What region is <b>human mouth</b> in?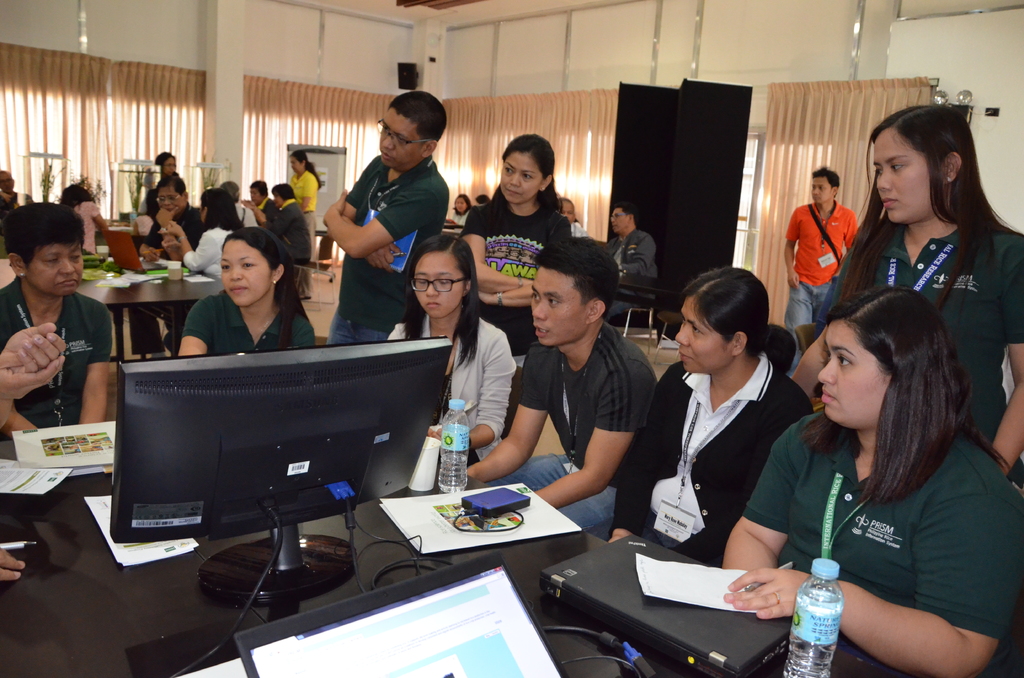
(881,190,902,213).
